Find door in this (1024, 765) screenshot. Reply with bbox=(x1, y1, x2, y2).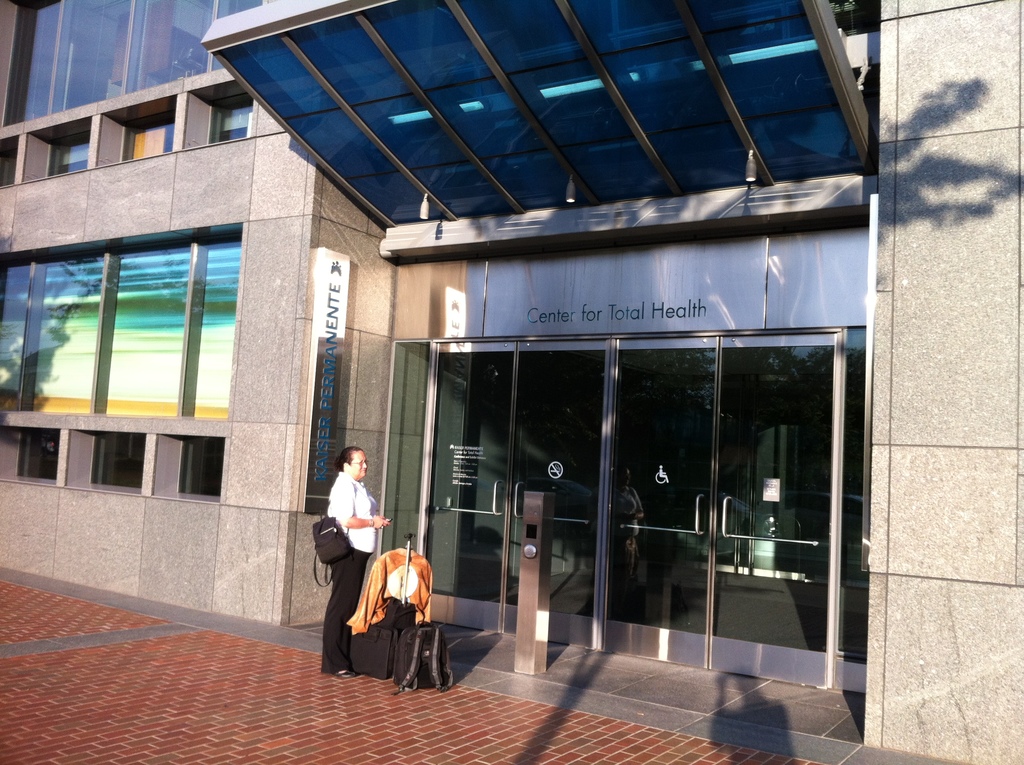
bbox=(601, 335, 841, 684).
